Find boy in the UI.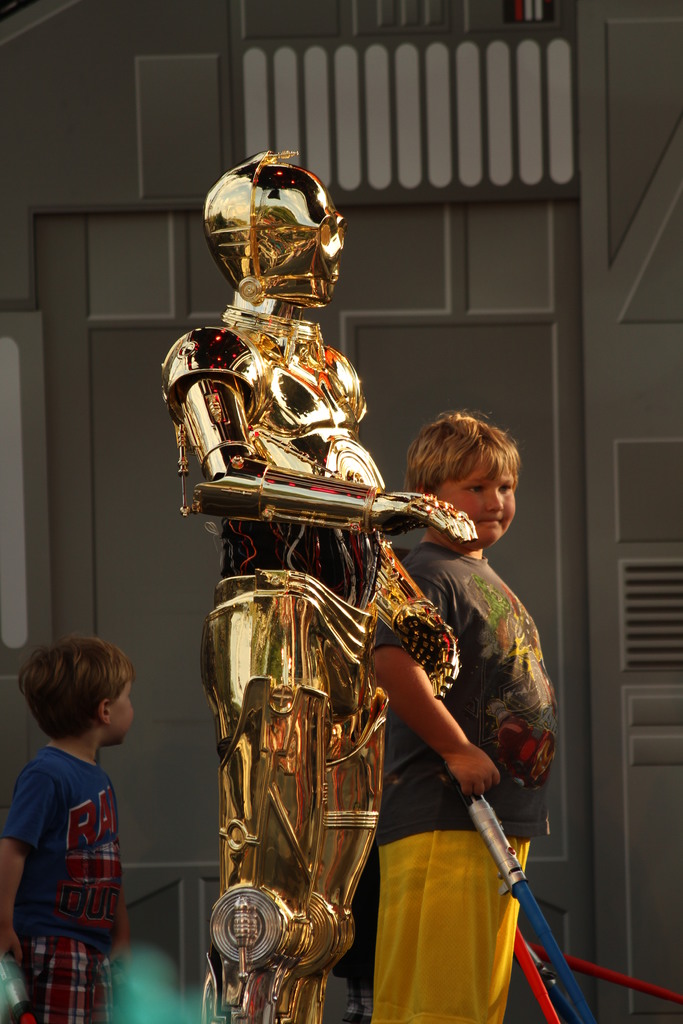
UI element at rect(368, 410, 554, 1023).
